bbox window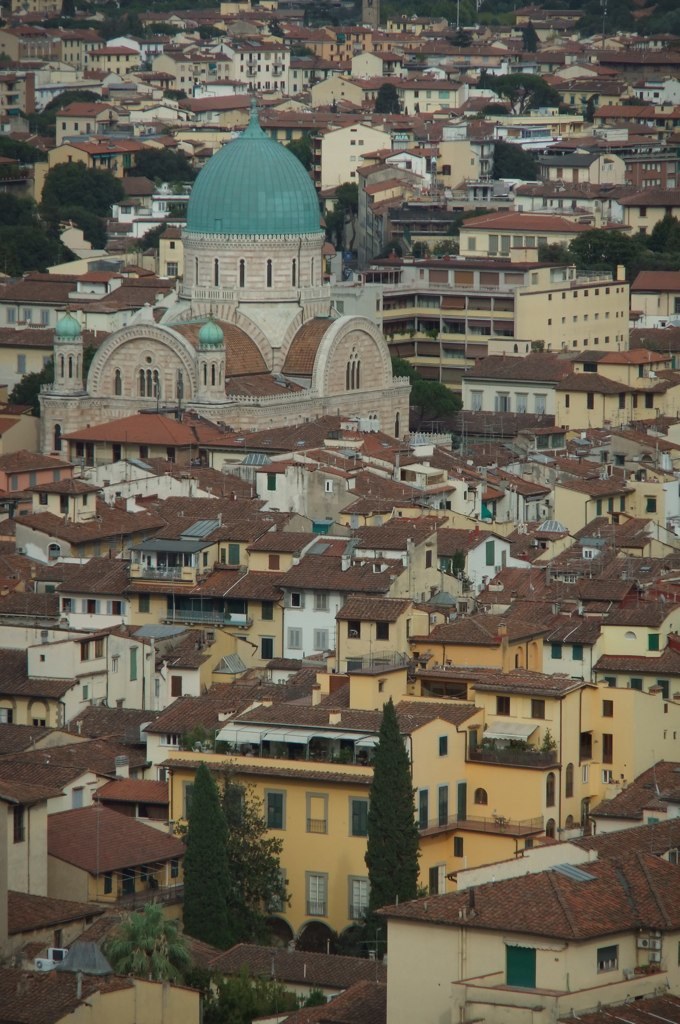
[604, 699, 615, 713]
